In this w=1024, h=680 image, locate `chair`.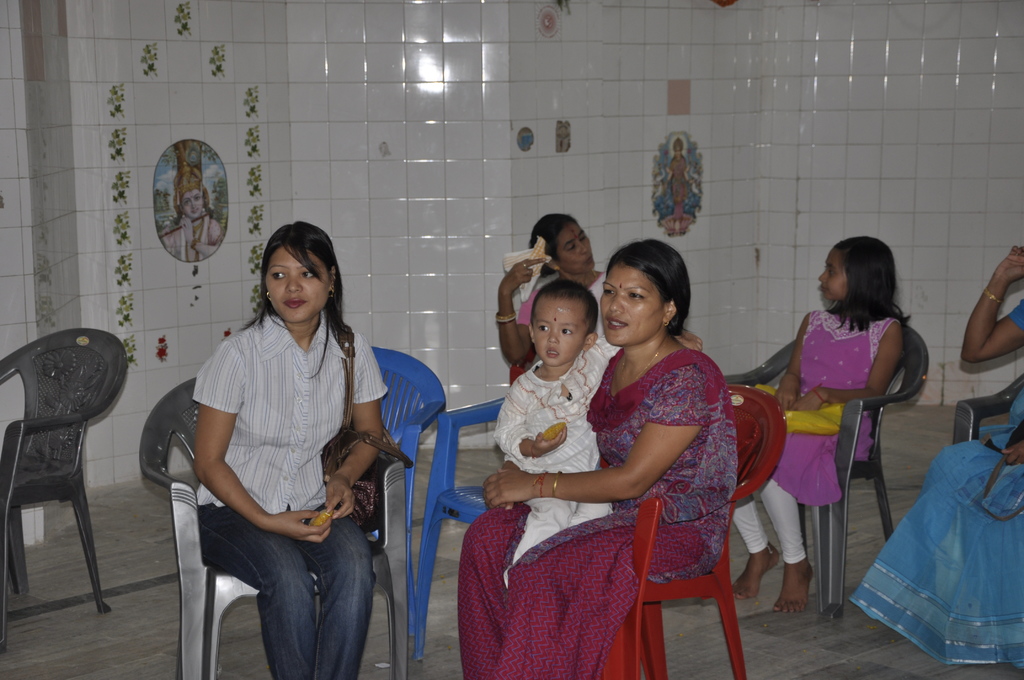
Bounding box: Rect(593, 382, 787, 679).
